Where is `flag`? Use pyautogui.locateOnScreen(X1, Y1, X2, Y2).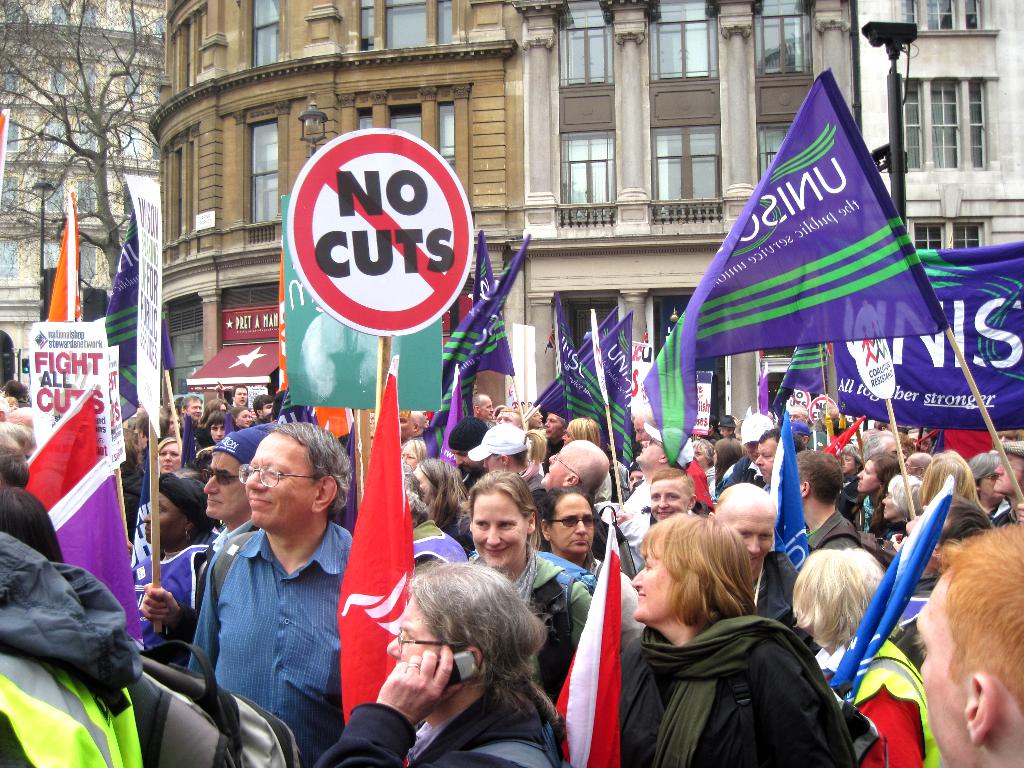
pyautogui.locateOnScreen(270, 373, 327, 435).
